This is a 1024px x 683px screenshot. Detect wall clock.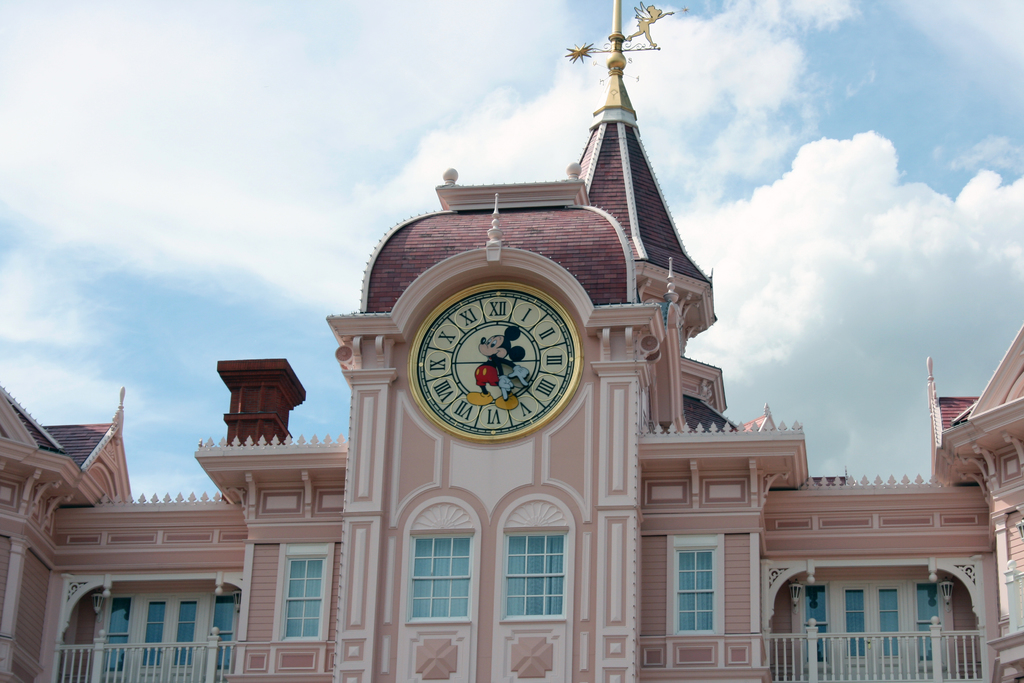
pyautogui.locateOnScreen(404, 280, 583, 447).
